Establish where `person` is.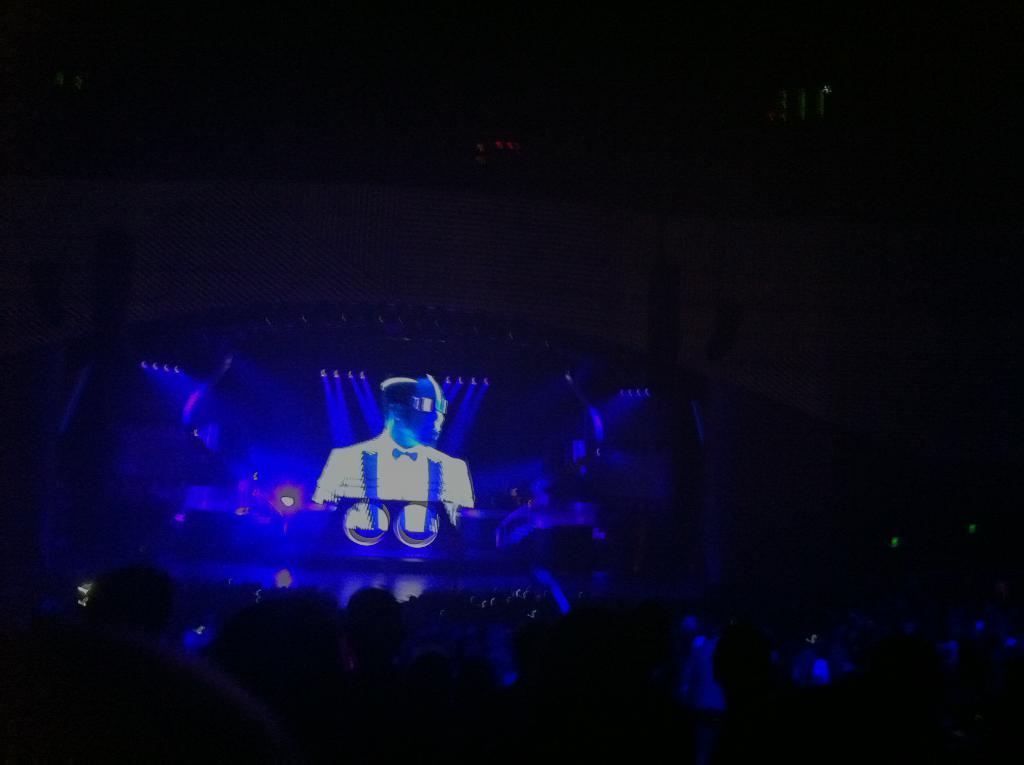
Established at [312, 375, 476, 533].
